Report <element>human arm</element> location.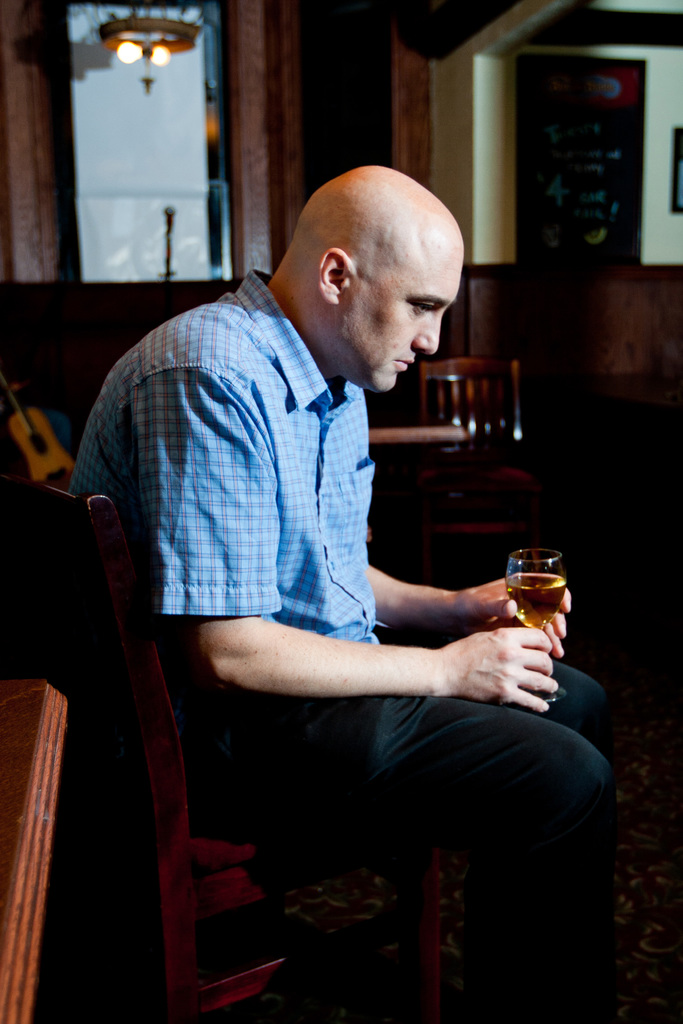
Report: crop(367, 559, 575, 659).
